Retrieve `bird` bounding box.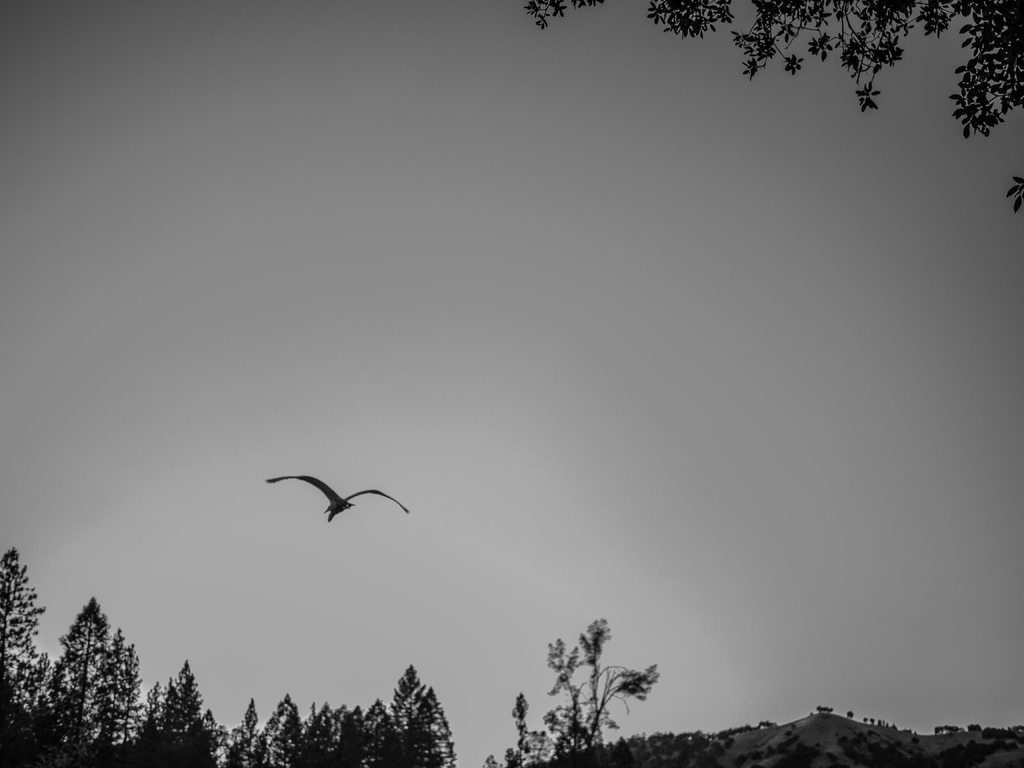
Bounding box: <box>252,468,414,528</box>.
